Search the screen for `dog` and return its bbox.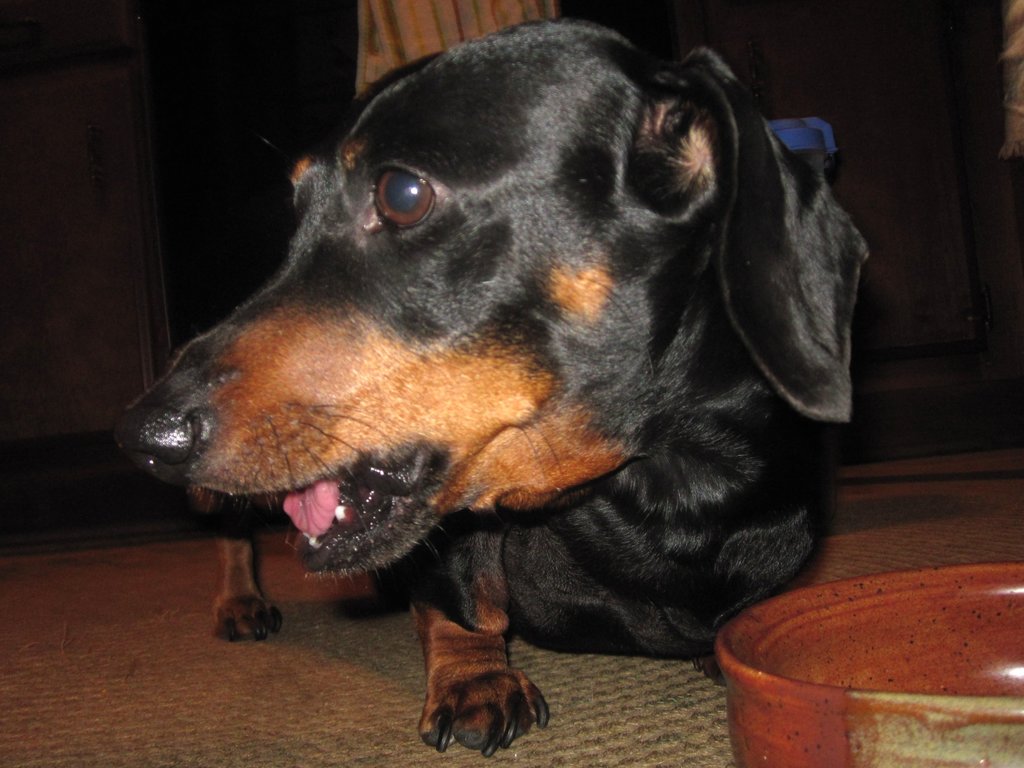
Found: region(111, 20, 872, 762).
